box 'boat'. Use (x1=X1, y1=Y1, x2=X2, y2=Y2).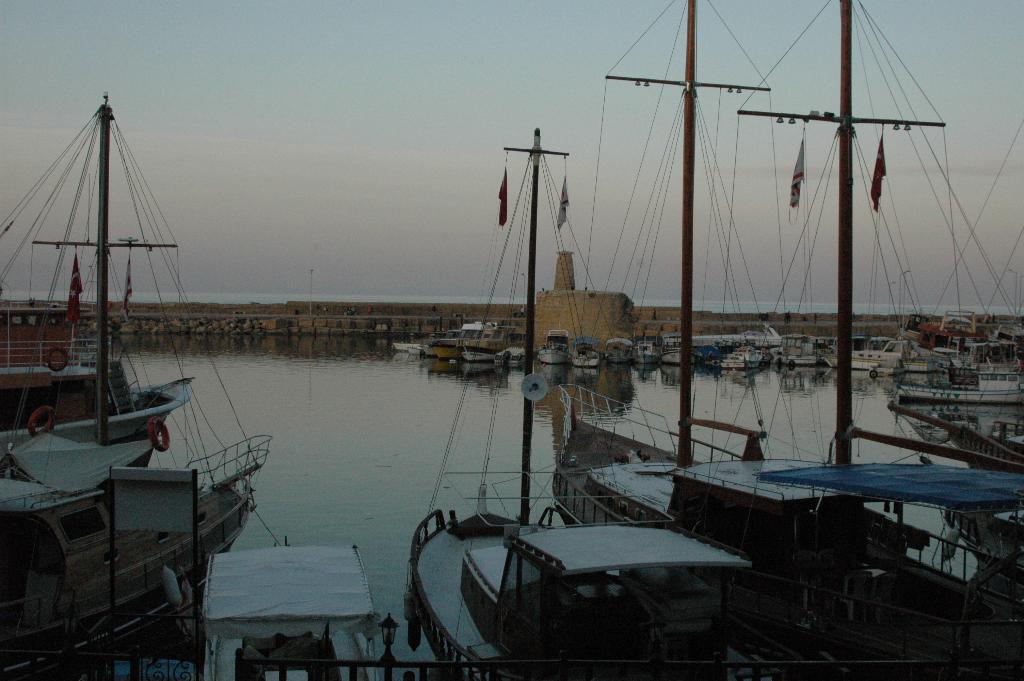
(x1=898, y1=356, x2=1023, y2=404).
